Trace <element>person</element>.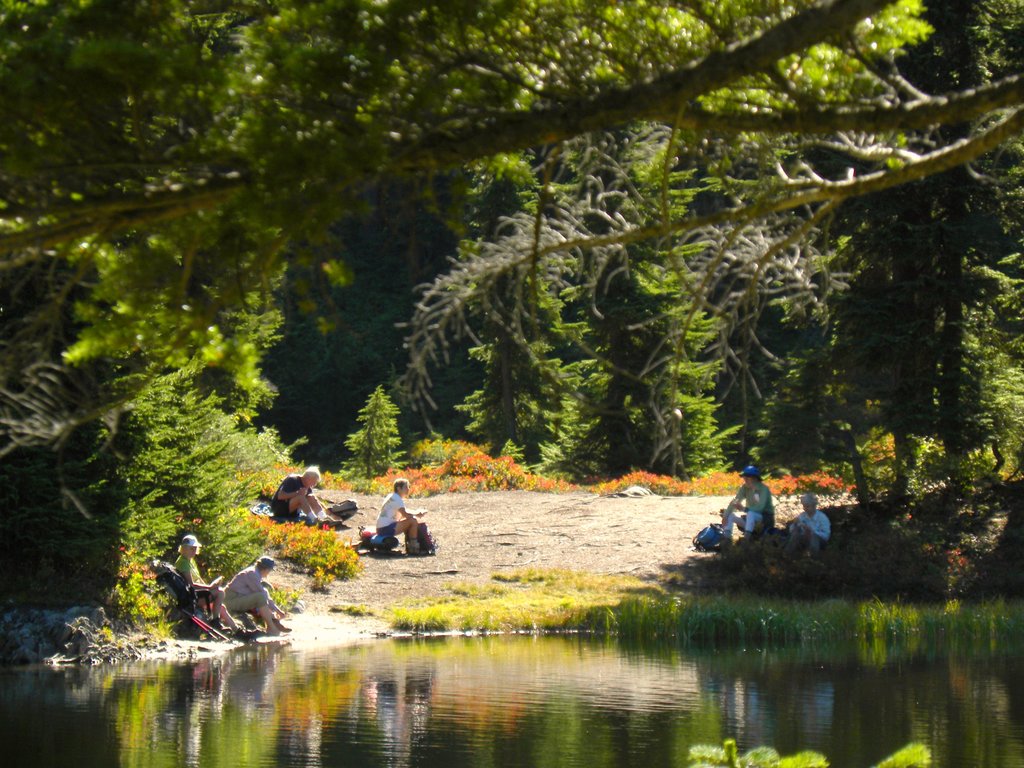
Traced to [715,463,770,544].
